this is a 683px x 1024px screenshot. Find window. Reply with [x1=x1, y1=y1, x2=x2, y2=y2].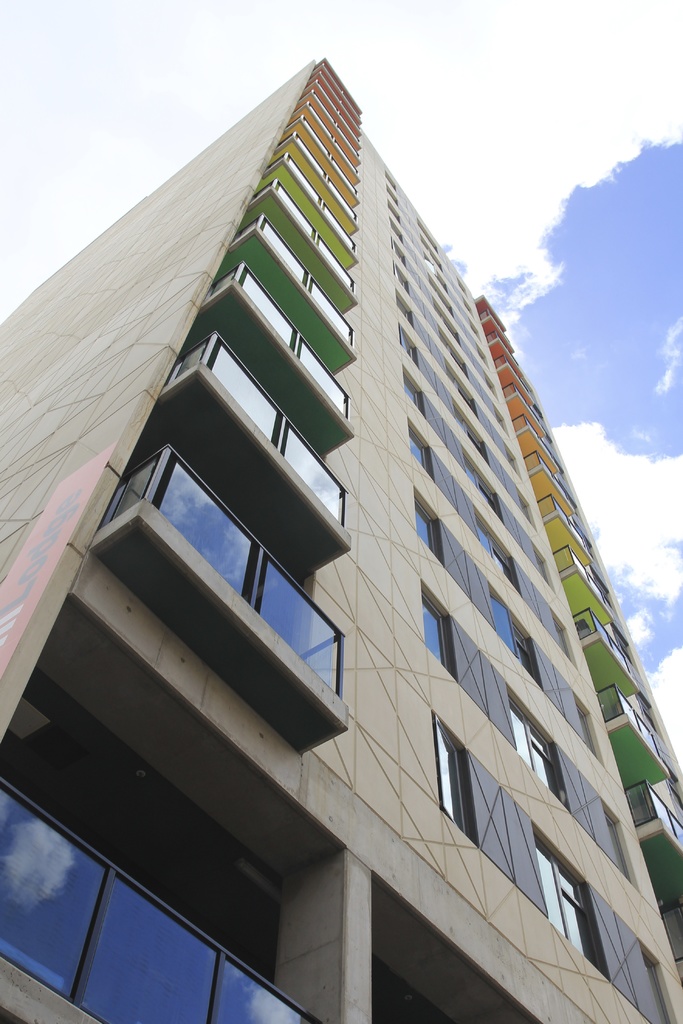
[x1=0, y1=768, x2=332, y2=1023].
